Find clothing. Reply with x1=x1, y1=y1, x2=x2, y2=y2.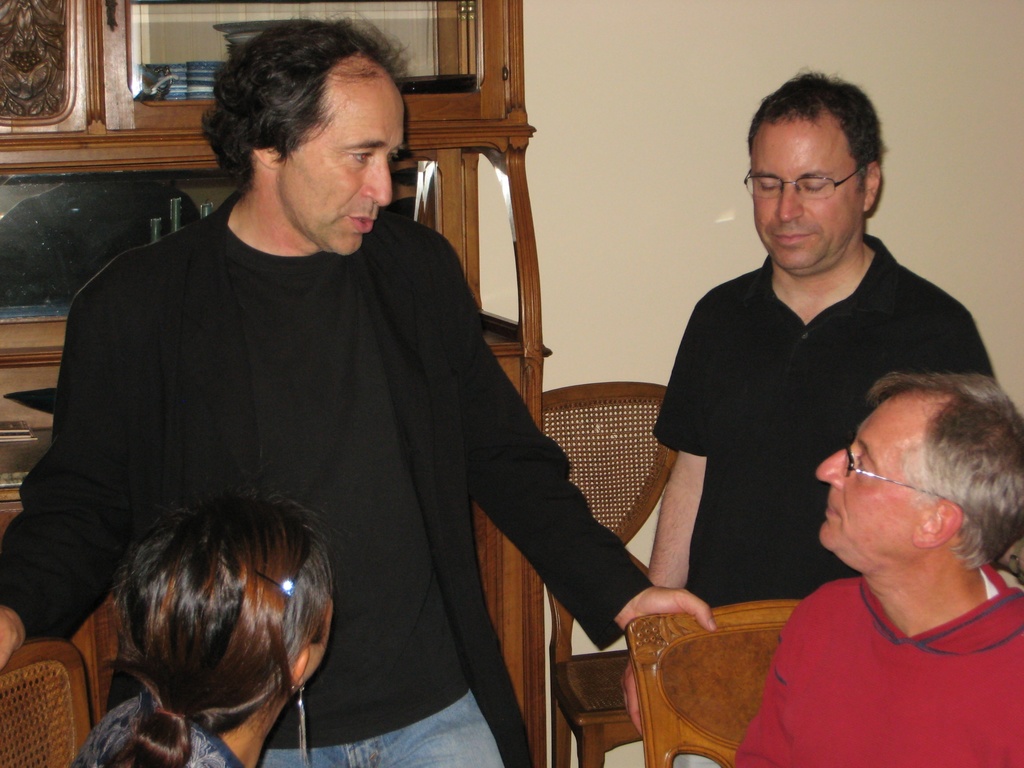
x1=721, y1=569, x2=1023, y2=767.
